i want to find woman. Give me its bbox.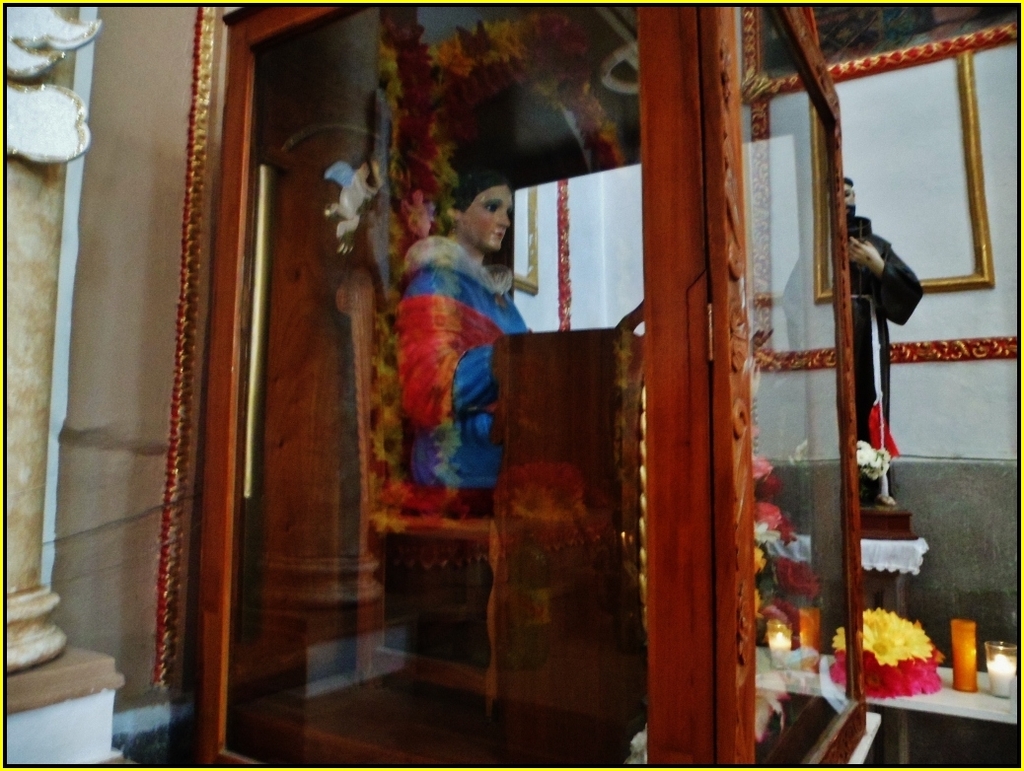
box=[390, 162, 535, 501].
